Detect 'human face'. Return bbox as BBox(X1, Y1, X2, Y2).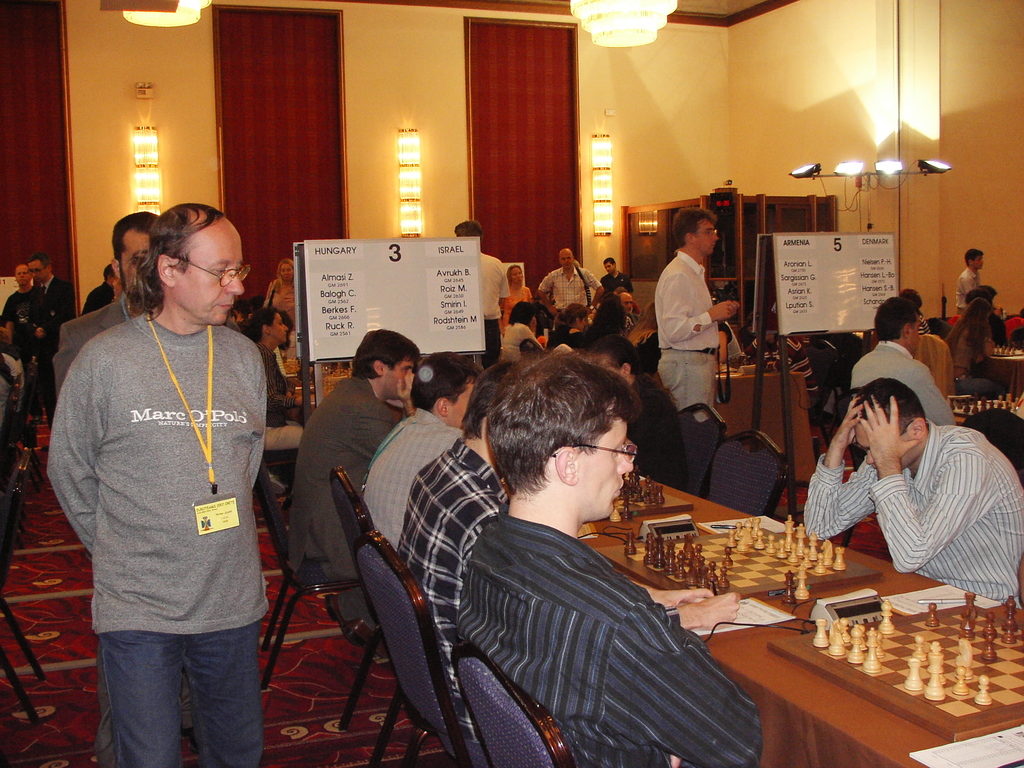
BBox(561, 252, 574, 268).
